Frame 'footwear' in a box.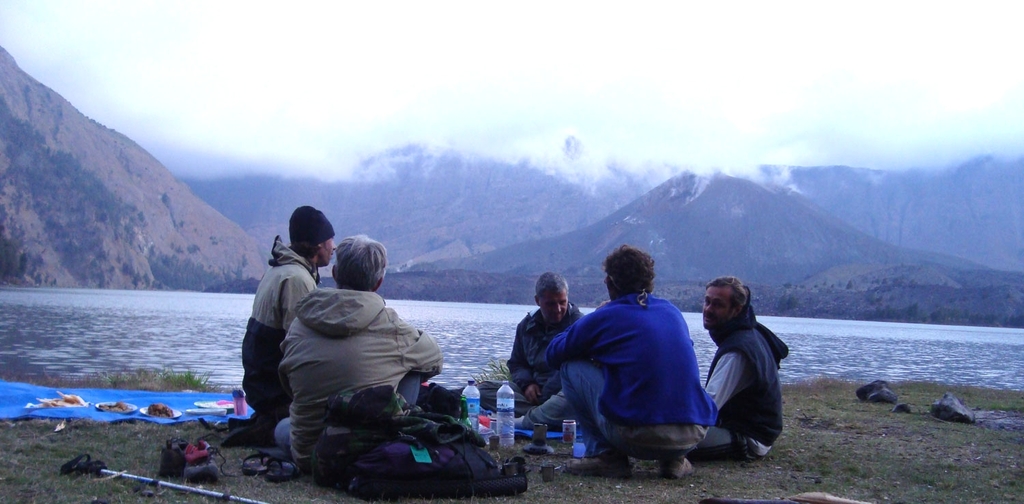
242, 451, 265, 475.
